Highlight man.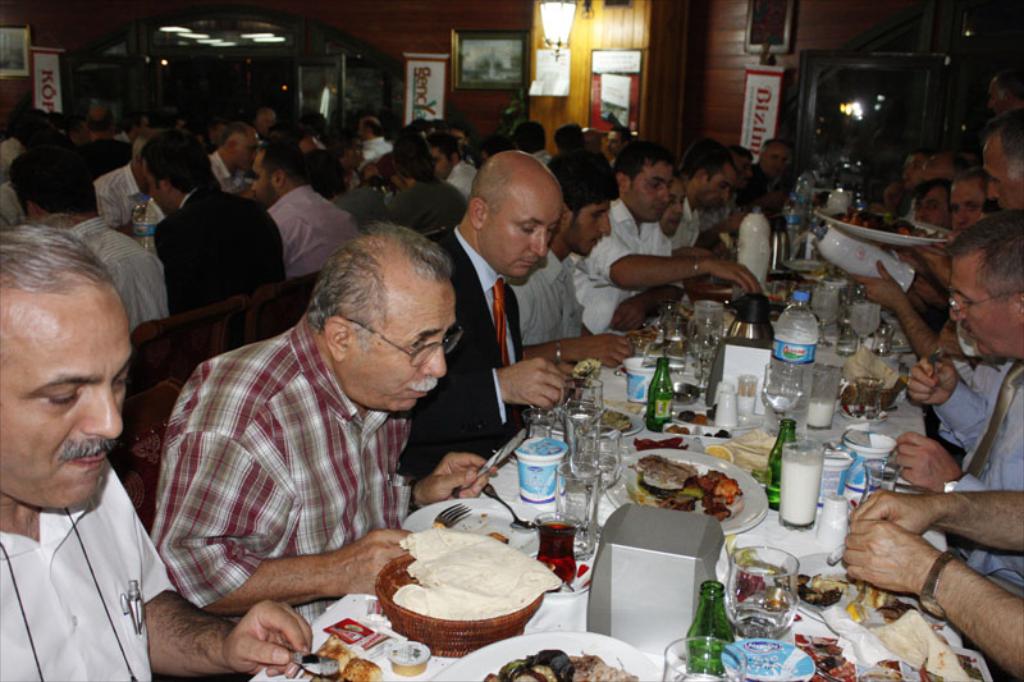
Highlighted region: {"x1": 349, "y1": 109, "x2": 393, "y2": 171}.
